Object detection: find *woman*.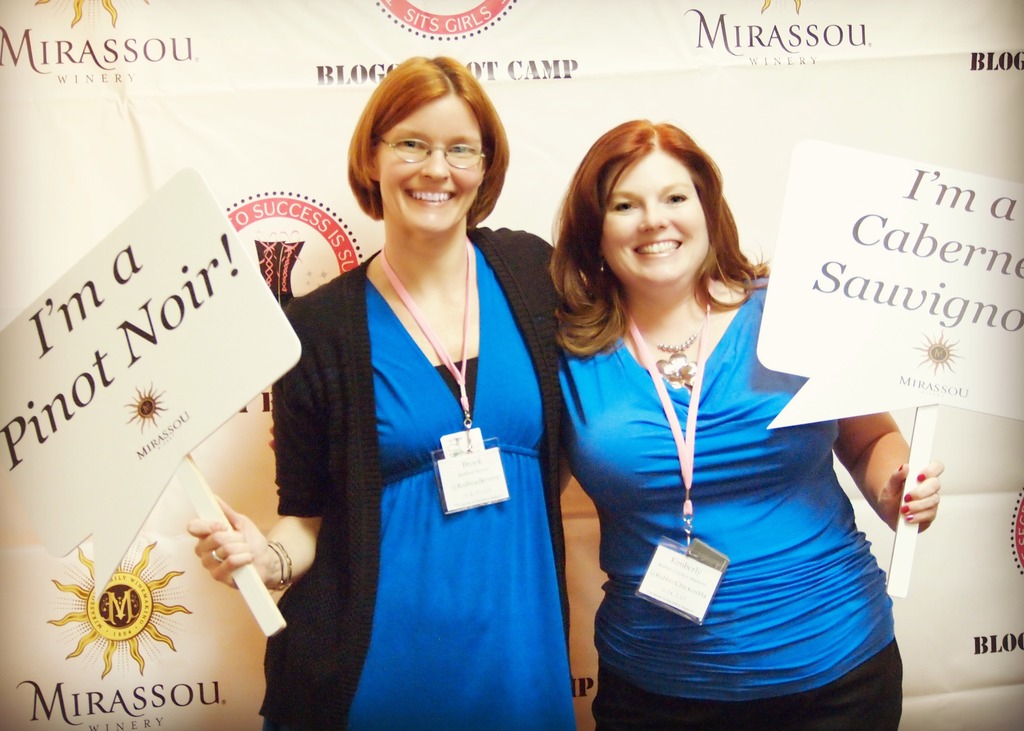
550 124 943 730.
